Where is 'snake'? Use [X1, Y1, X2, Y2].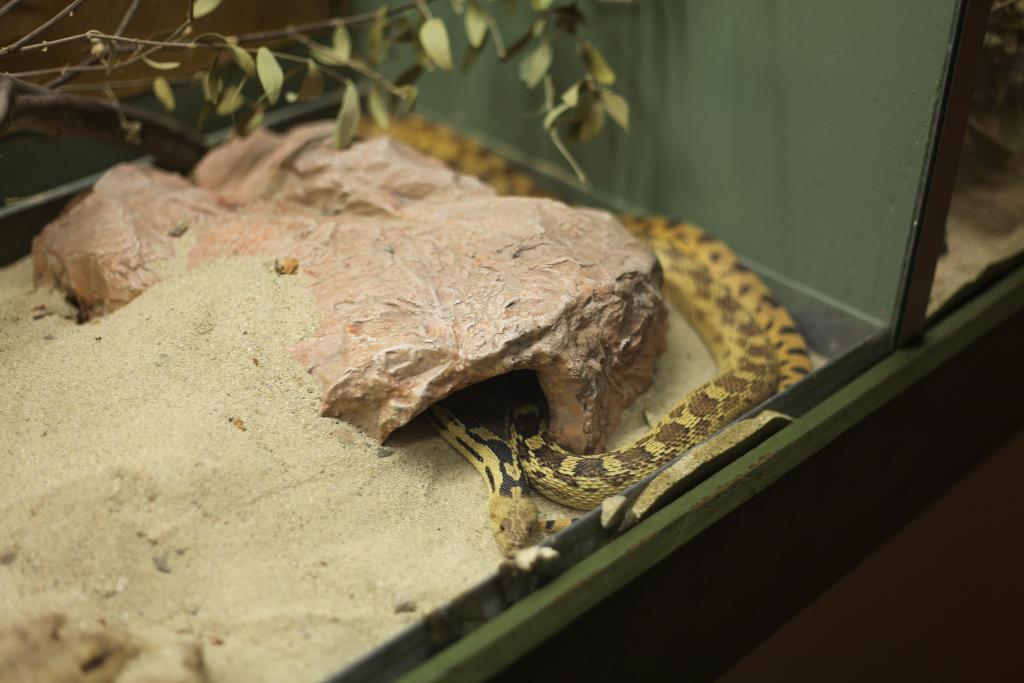
[349, 108, 806, 552].
